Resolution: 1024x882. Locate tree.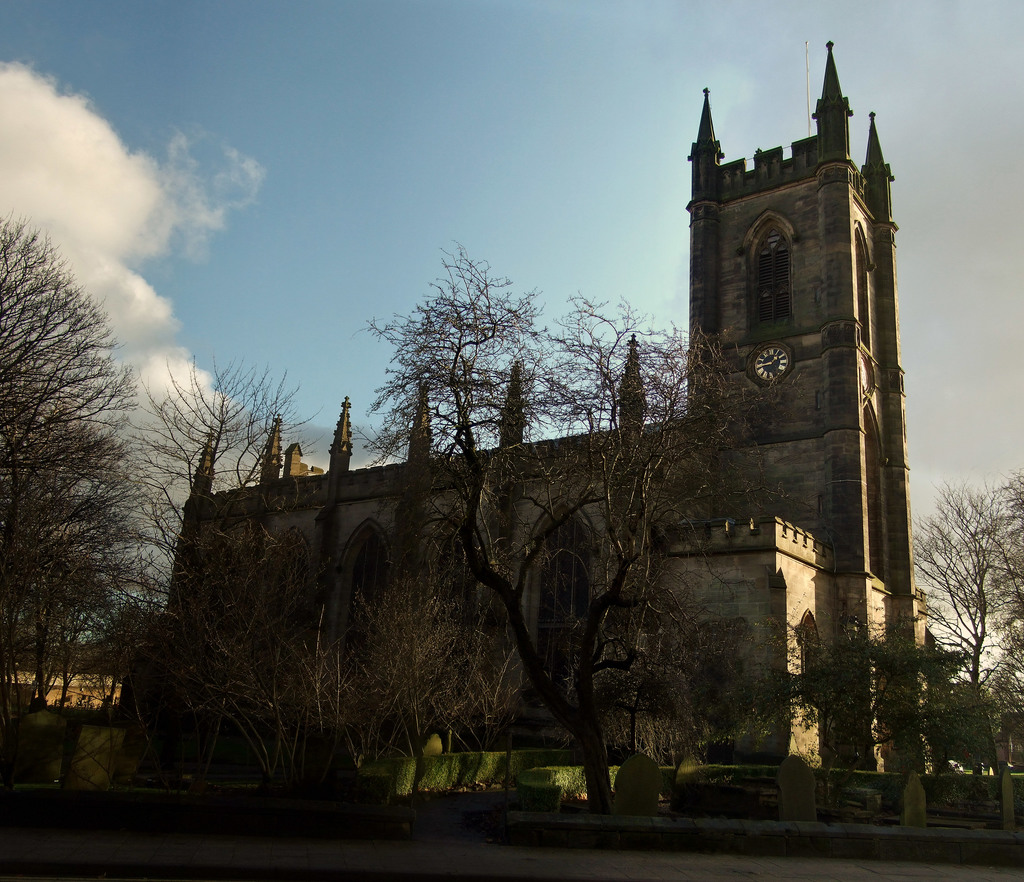
rect(895, 468, 1023, 815).
